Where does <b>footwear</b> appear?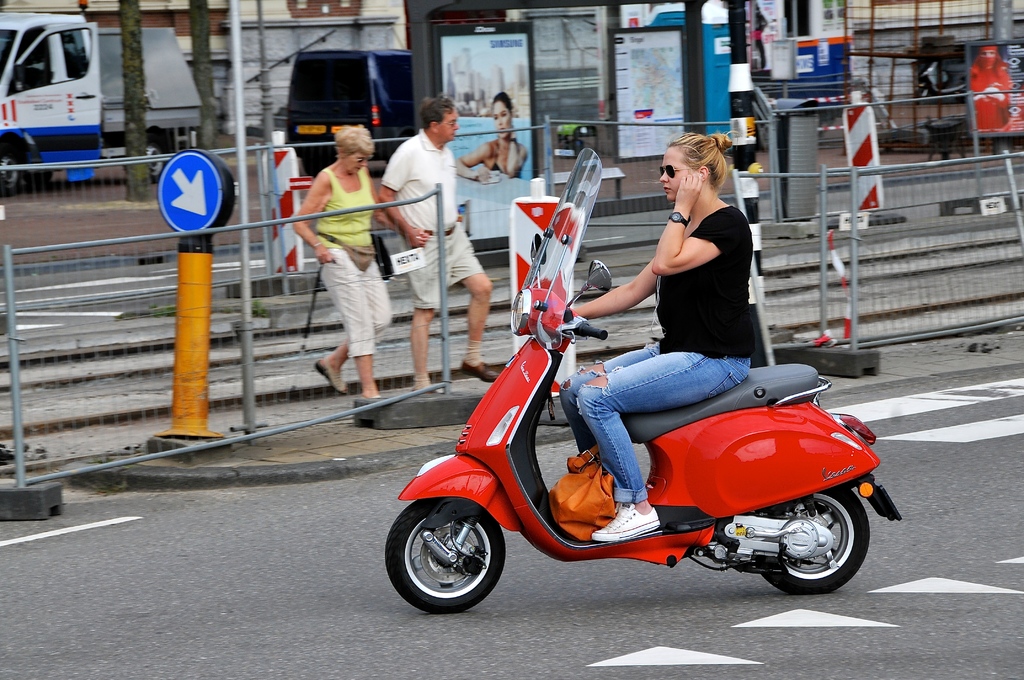
Appears at 587/499/664/538.
